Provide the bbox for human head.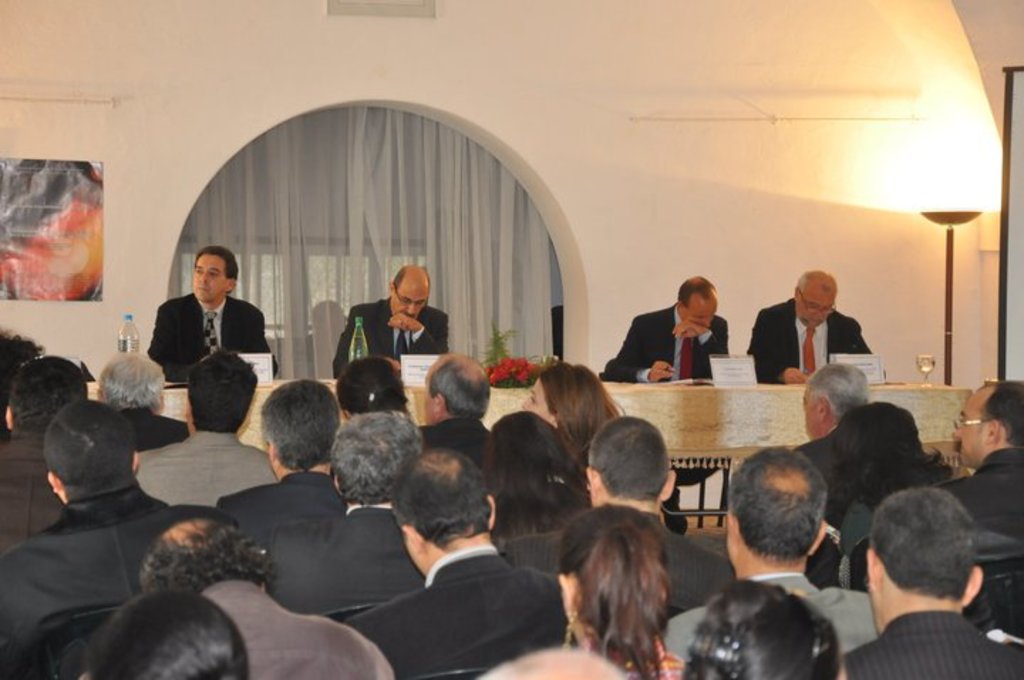
[x1=0, y1=337, x2=41, y2=425].
